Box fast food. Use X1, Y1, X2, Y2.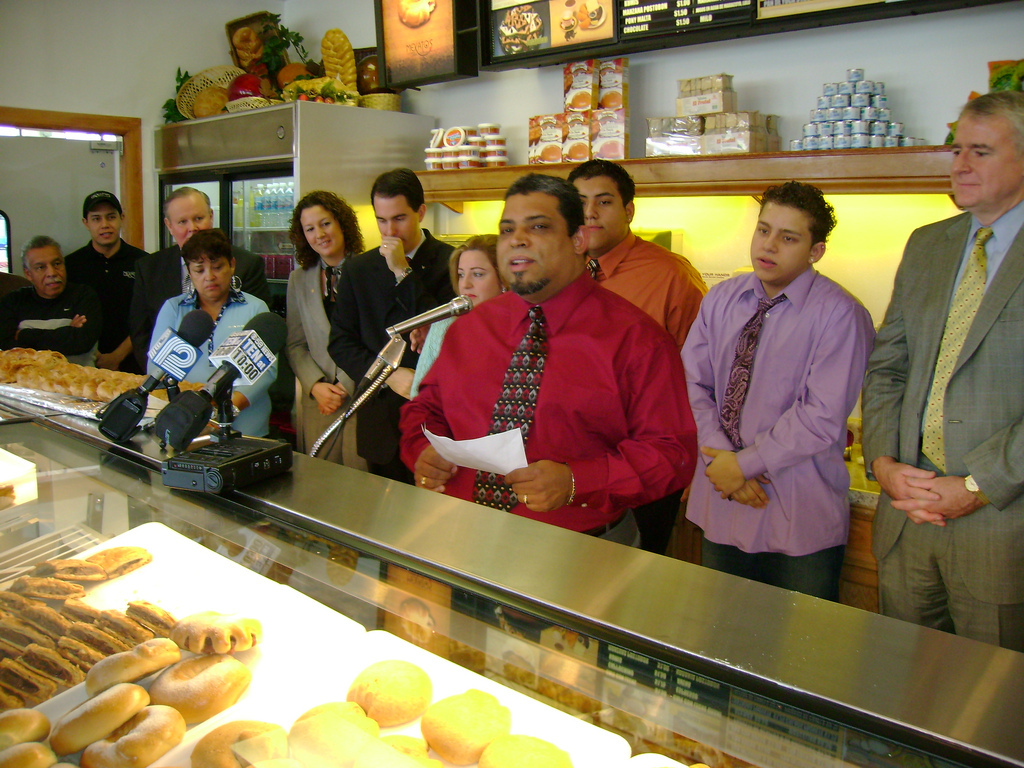
45, 681, 150, 753.
